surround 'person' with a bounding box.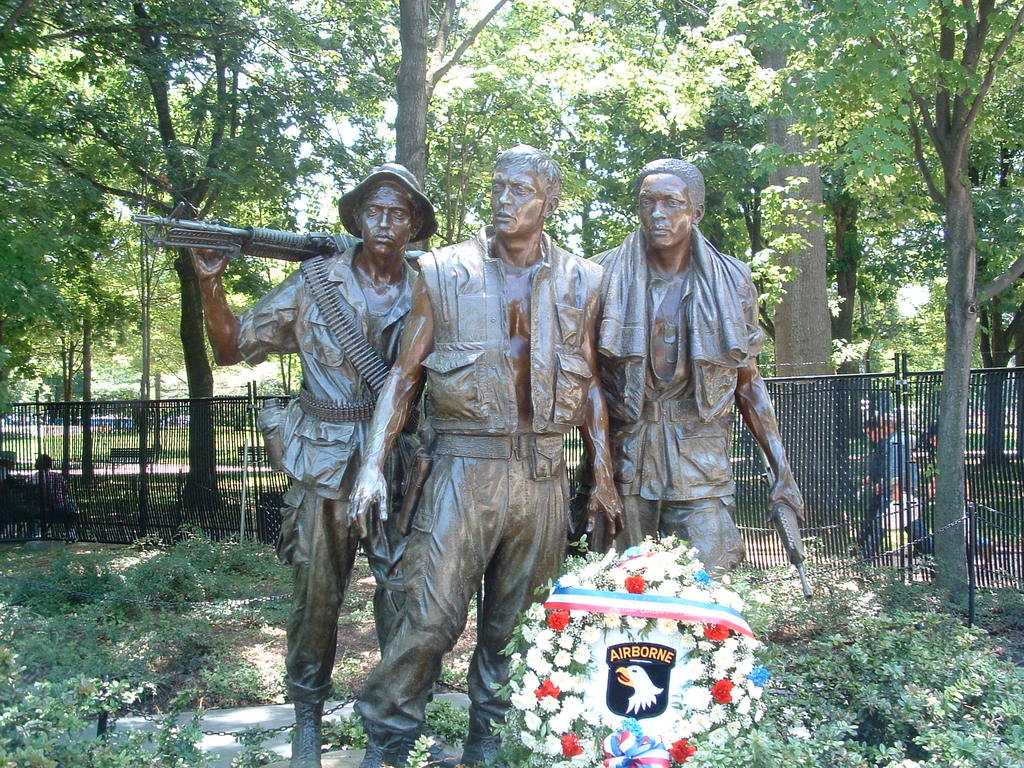
rect(0, 447, 28, 539).
